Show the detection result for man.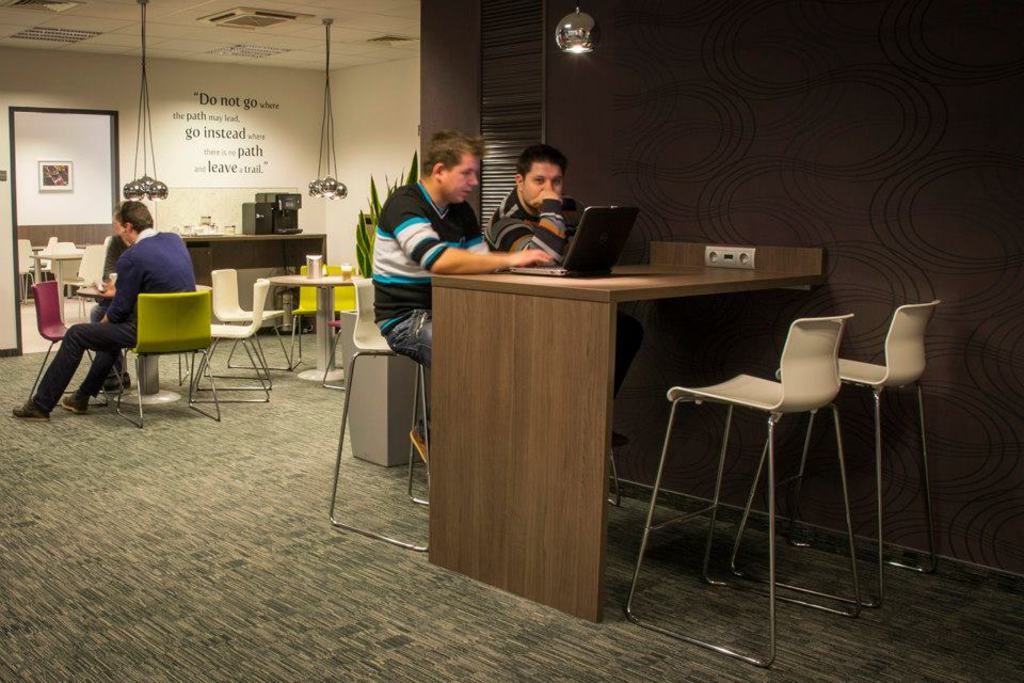
select_region(371, 124, 555, 466).
